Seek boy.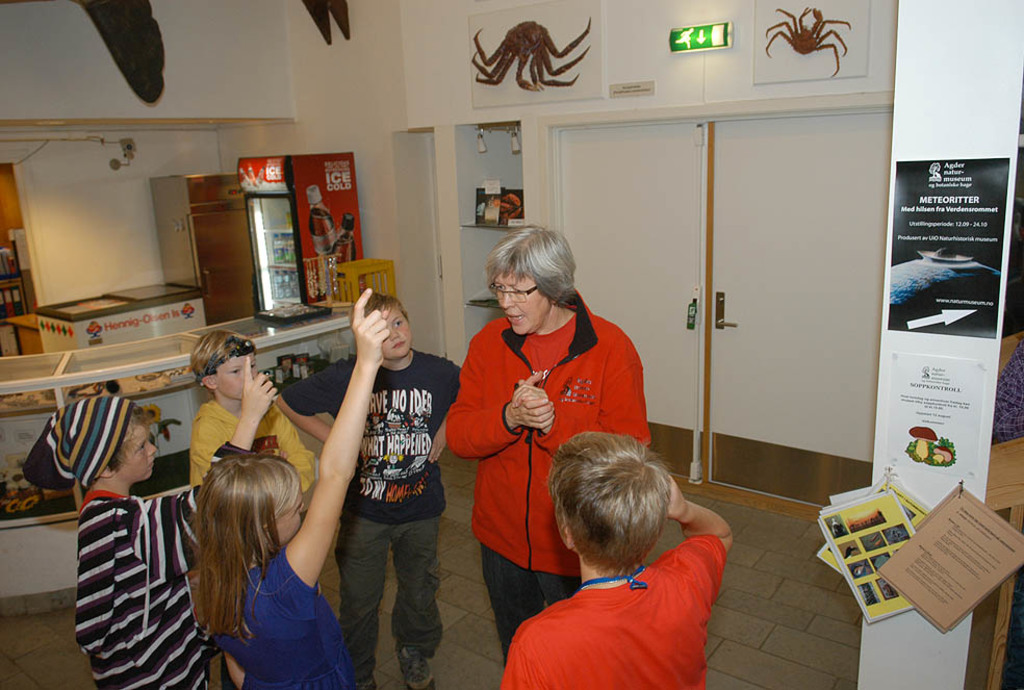
(left=24, top=352, right=280, bottom=689).
